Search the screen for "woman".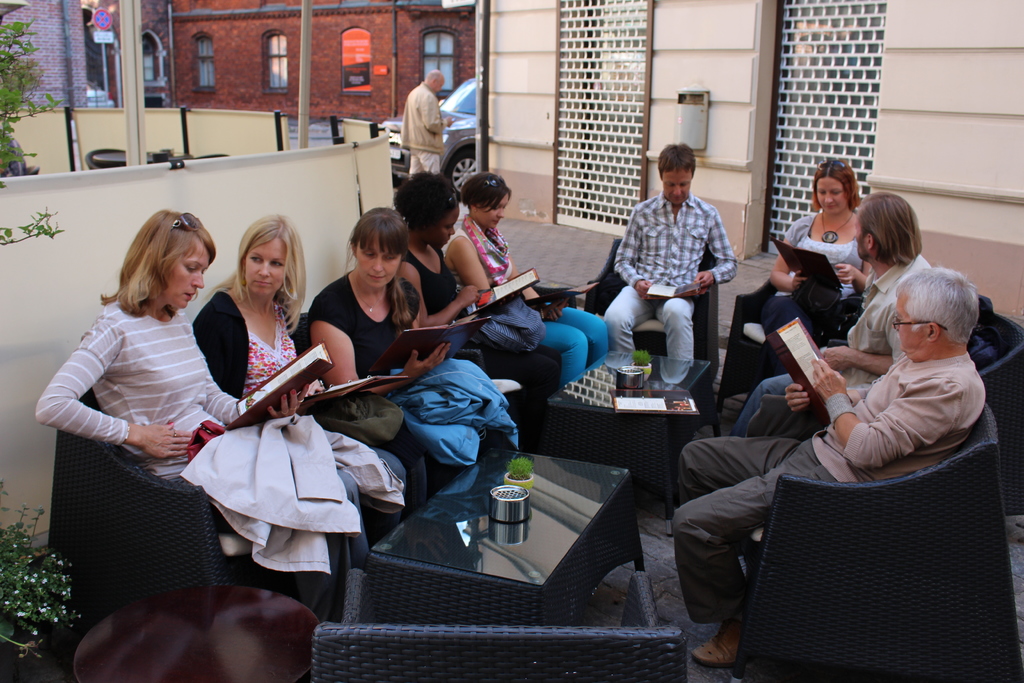
Found at x1=447 y1=176 x2=611 y2=391.
